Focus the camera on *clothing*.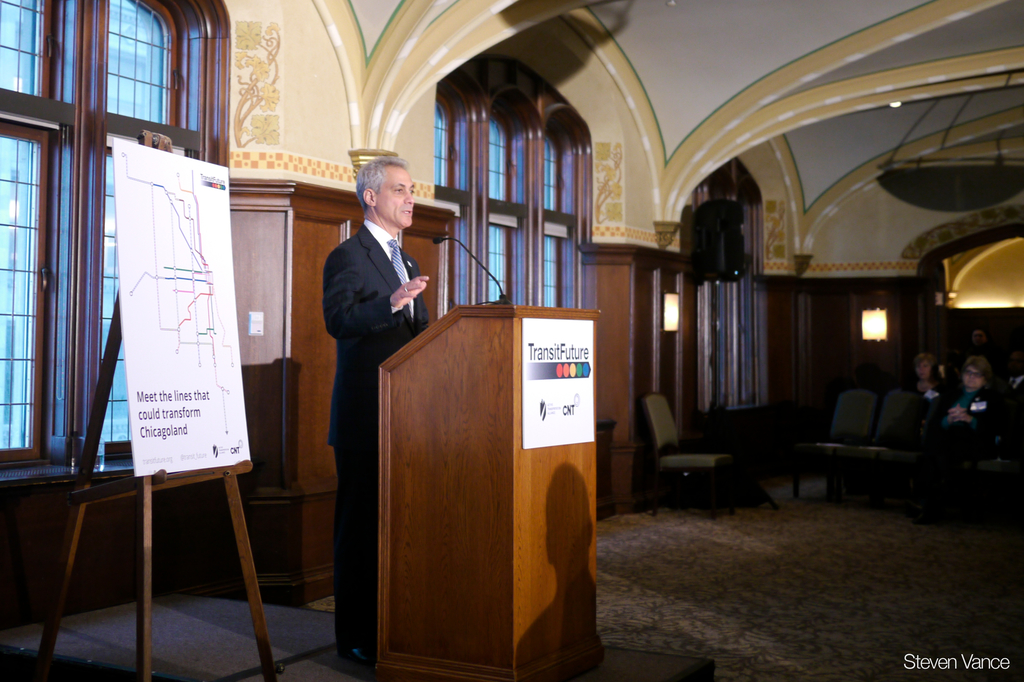
Focus region: (326,221,433,655).
